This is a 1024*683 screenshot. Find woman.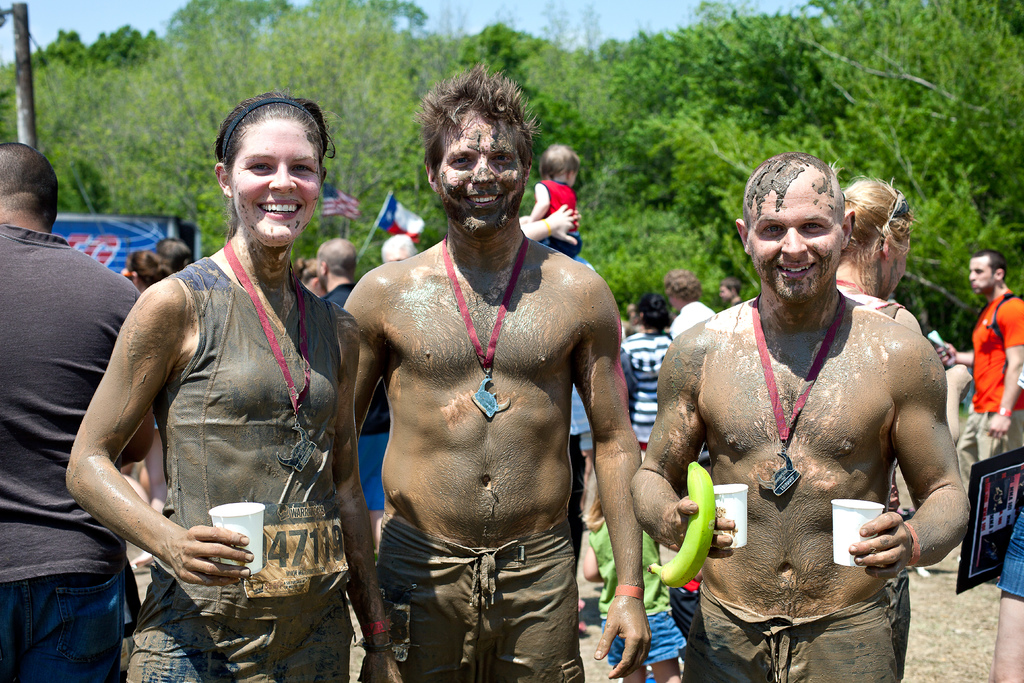
Bounding box: [x1=77, y1=100, x2=372, y2=675].
